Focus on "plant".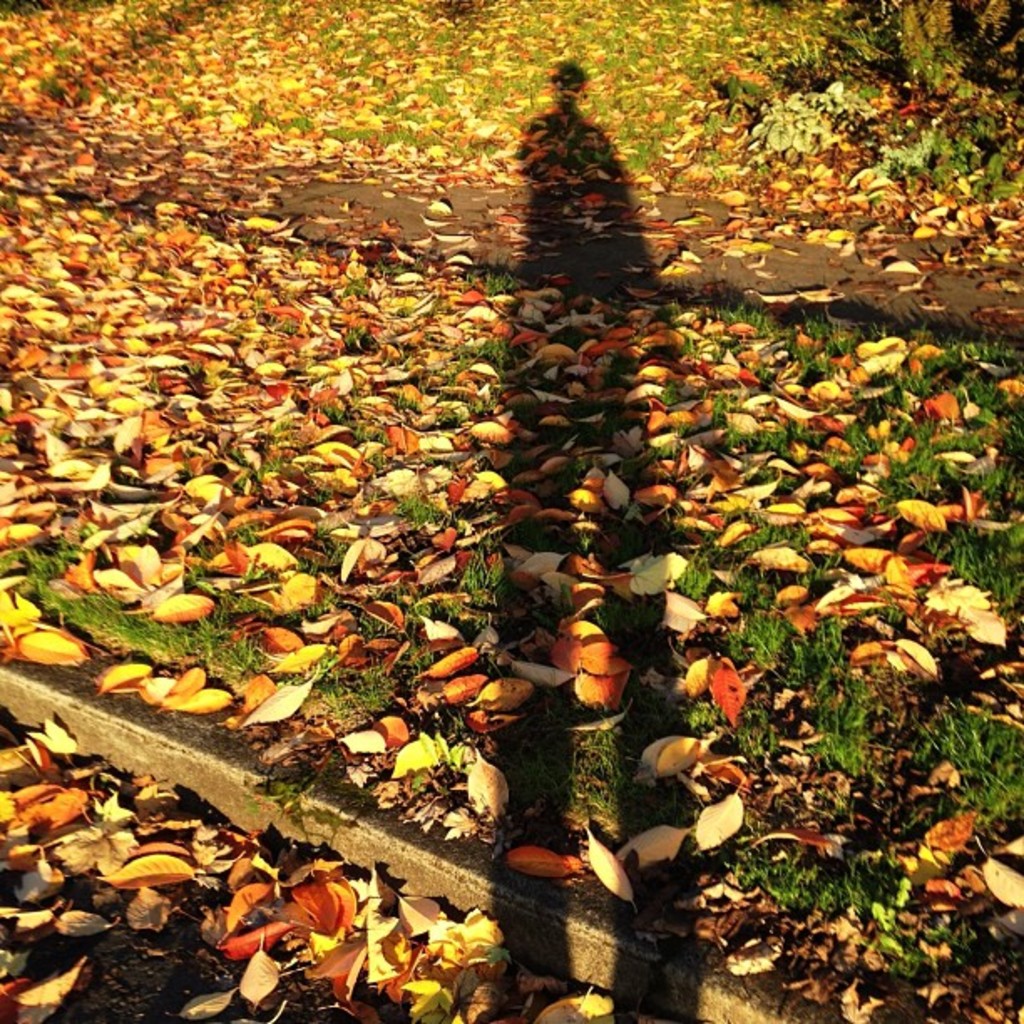
Focused at <box>833,681,878,761</box>.
